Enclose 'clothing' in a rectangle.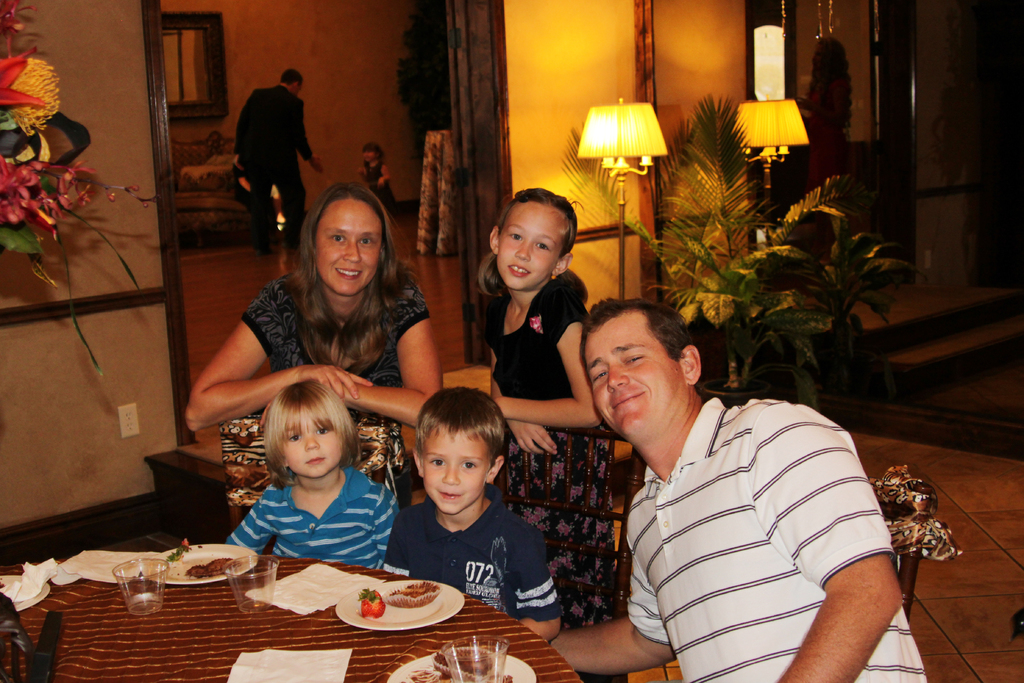
bbox(228, 80, 311, 256).
